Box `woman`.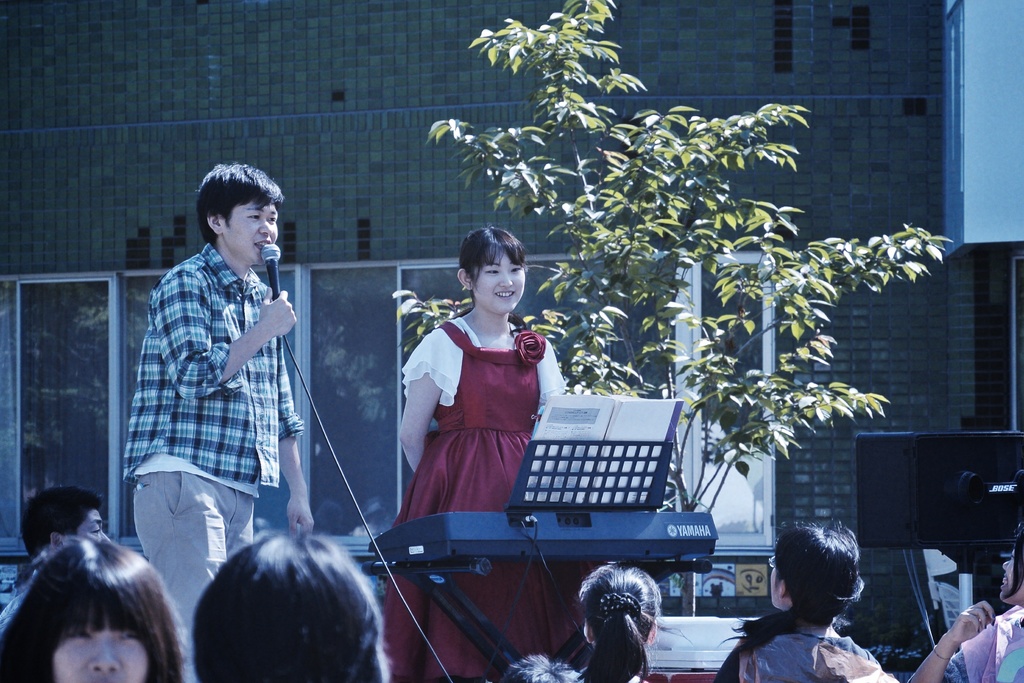
(0,507,191,682).
